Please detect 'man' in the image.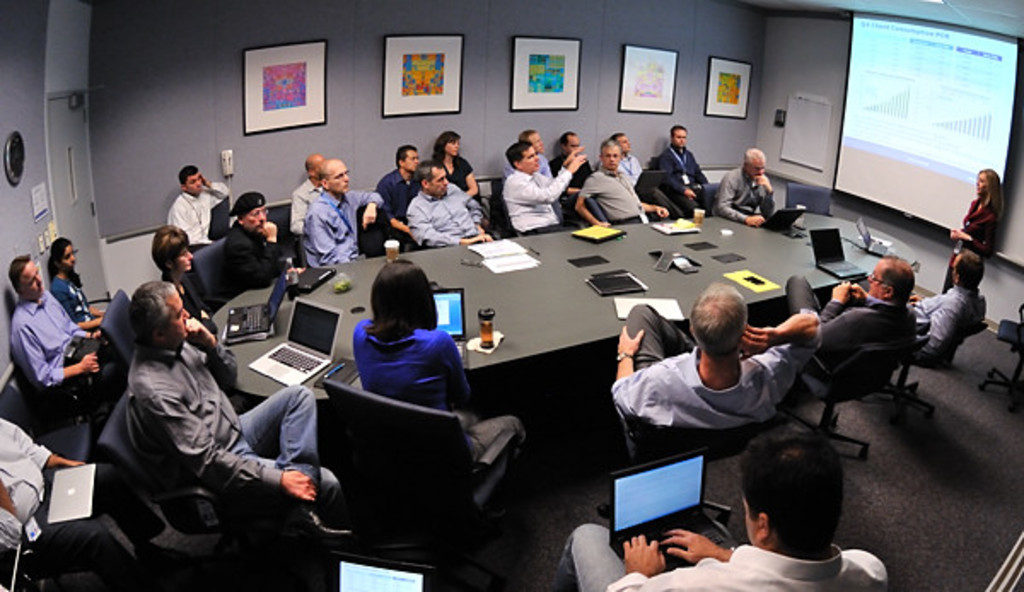
BBox(126, 280, 355, 551).
